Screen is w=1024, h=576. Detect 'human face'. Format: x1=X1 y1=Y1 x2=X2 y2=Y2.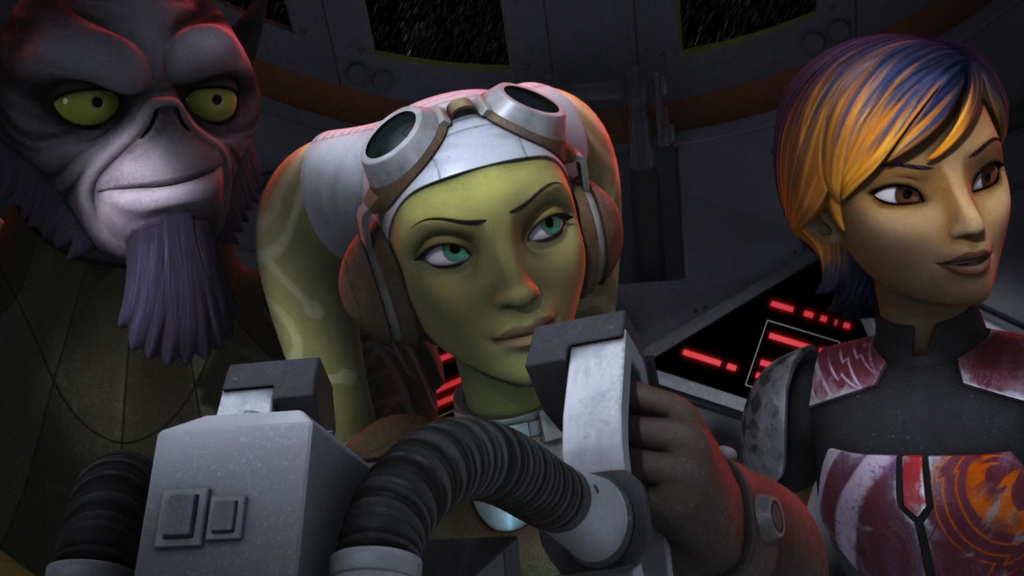
x1=0 y1=0 x2=262 y2=257.
